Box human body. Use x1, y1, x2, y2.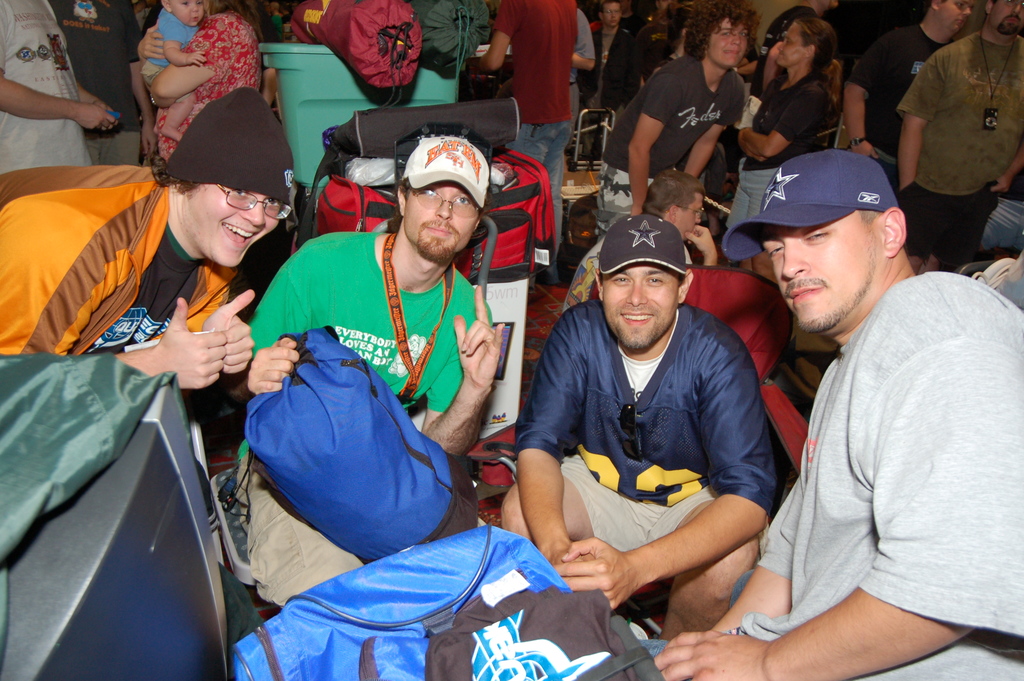
513, 174, 794, 668.
